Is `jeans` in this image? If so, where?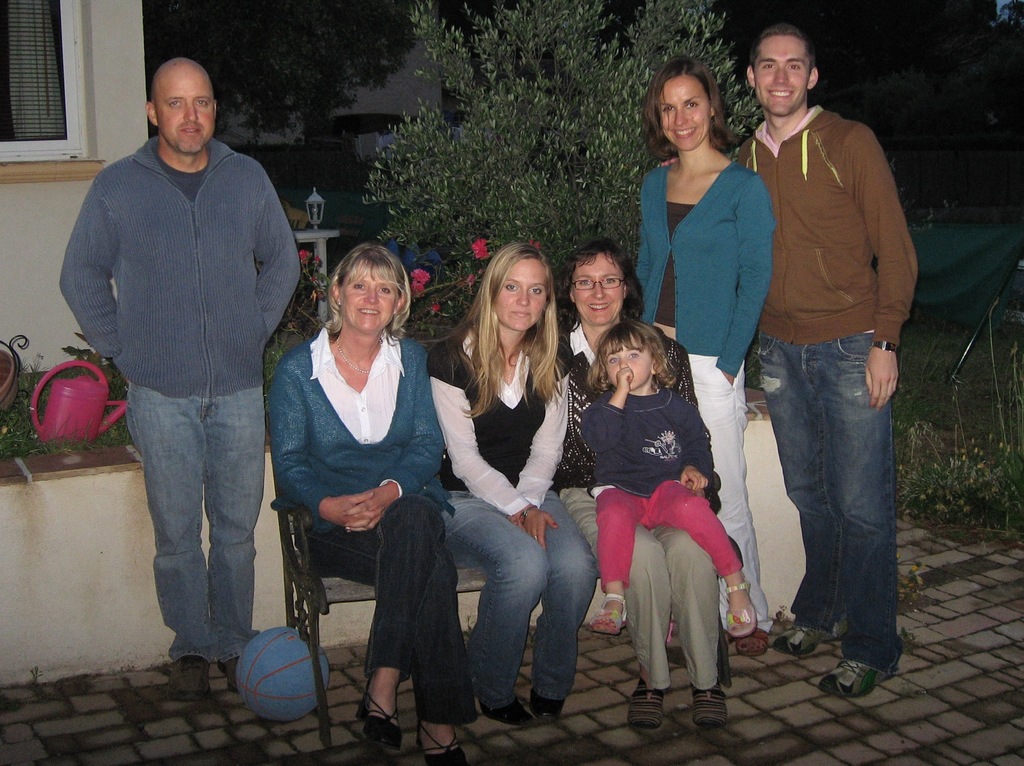
Yes, at 124, 380, 266, 669.
